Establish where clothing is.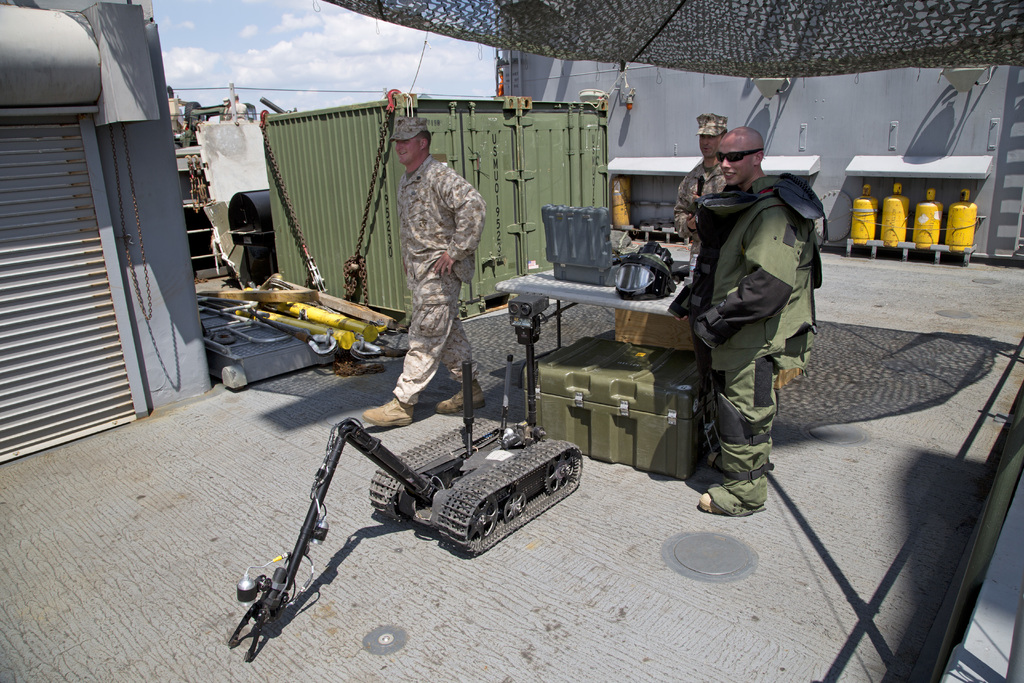
Established at (390,152,490,409).
